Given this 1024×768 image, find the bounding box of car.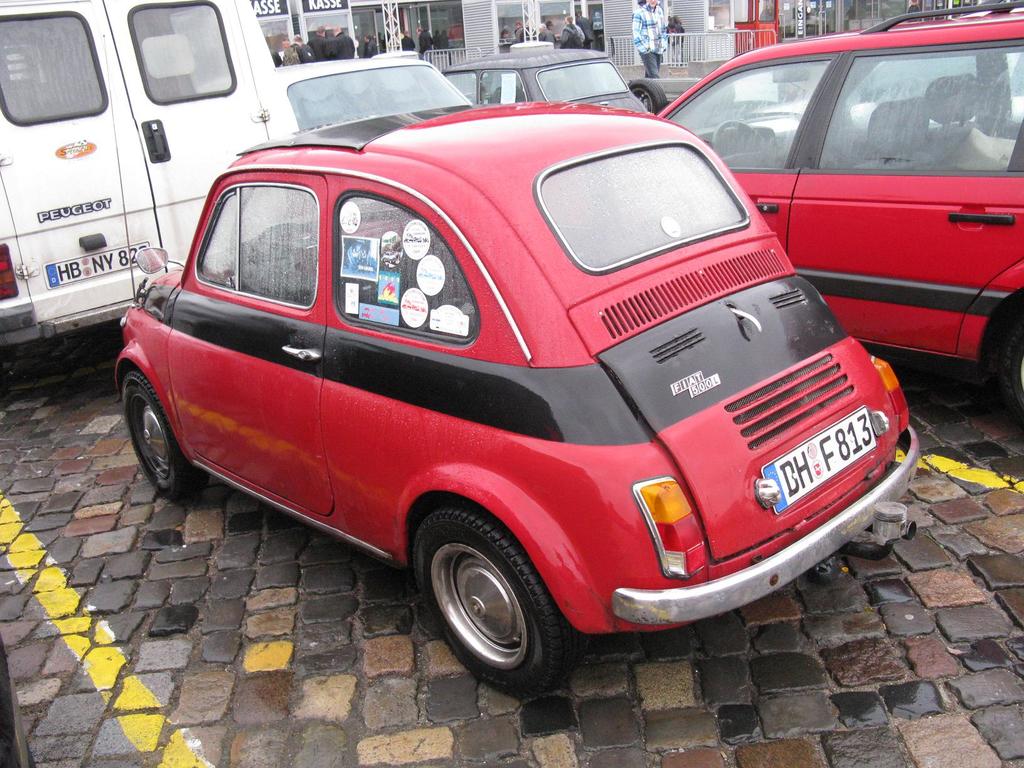
[left=439, top=42, right=655, bottom=122].
